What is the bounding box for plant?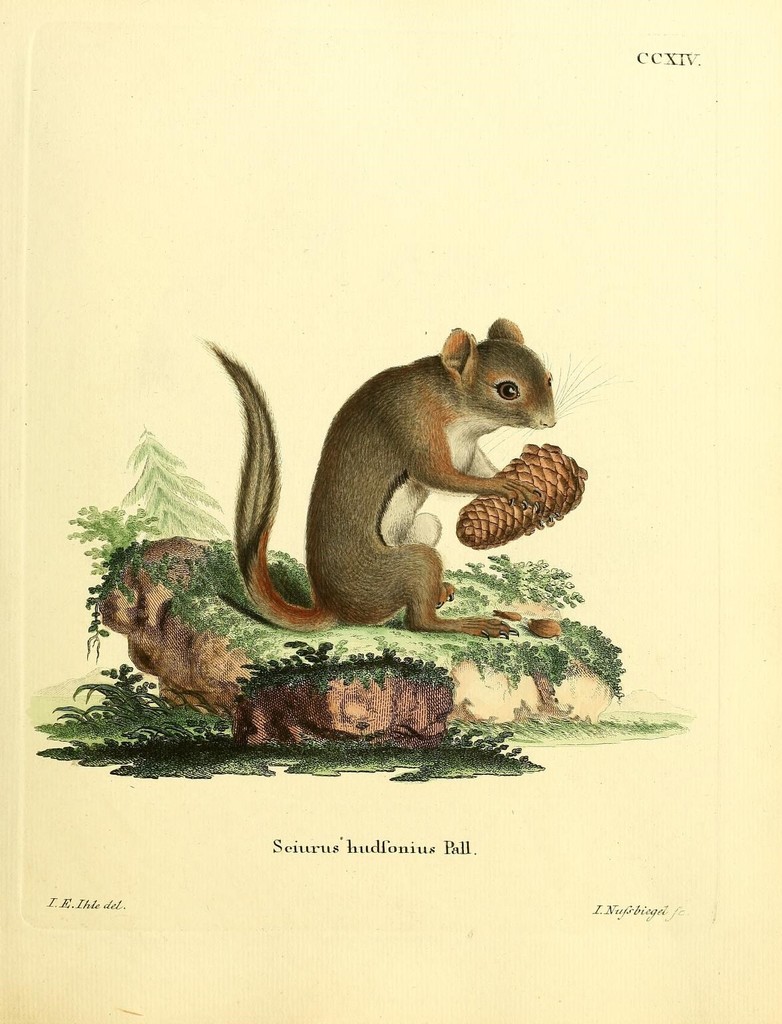
left=263, top=537, right=315, bottom=606.
